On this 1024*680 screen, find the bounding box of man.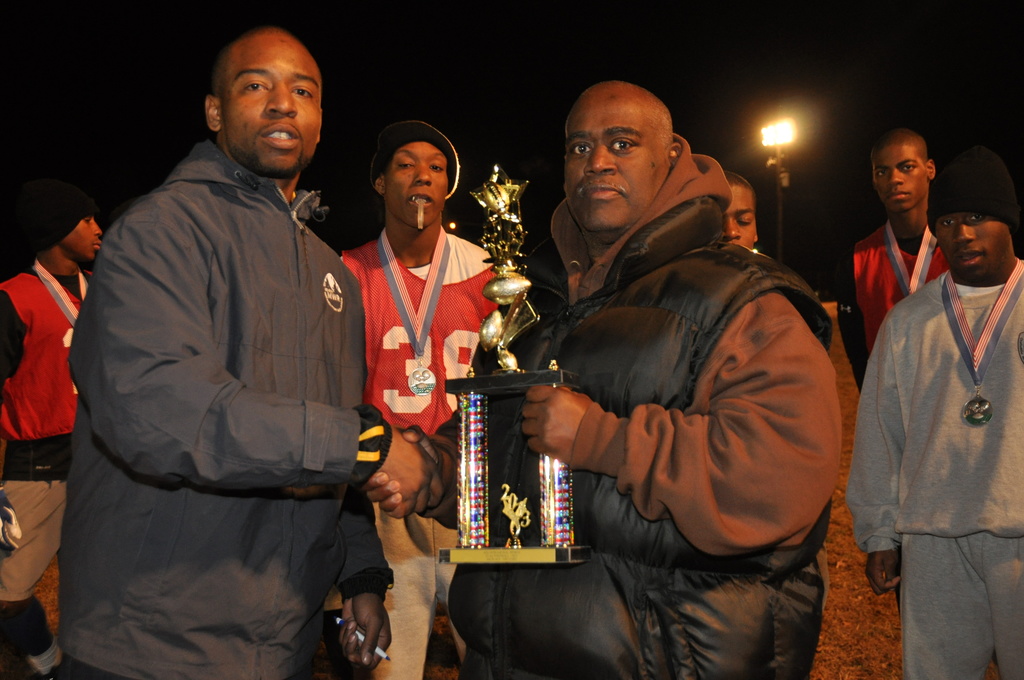
Bounding box: box=[333, 120, 508, 679].
